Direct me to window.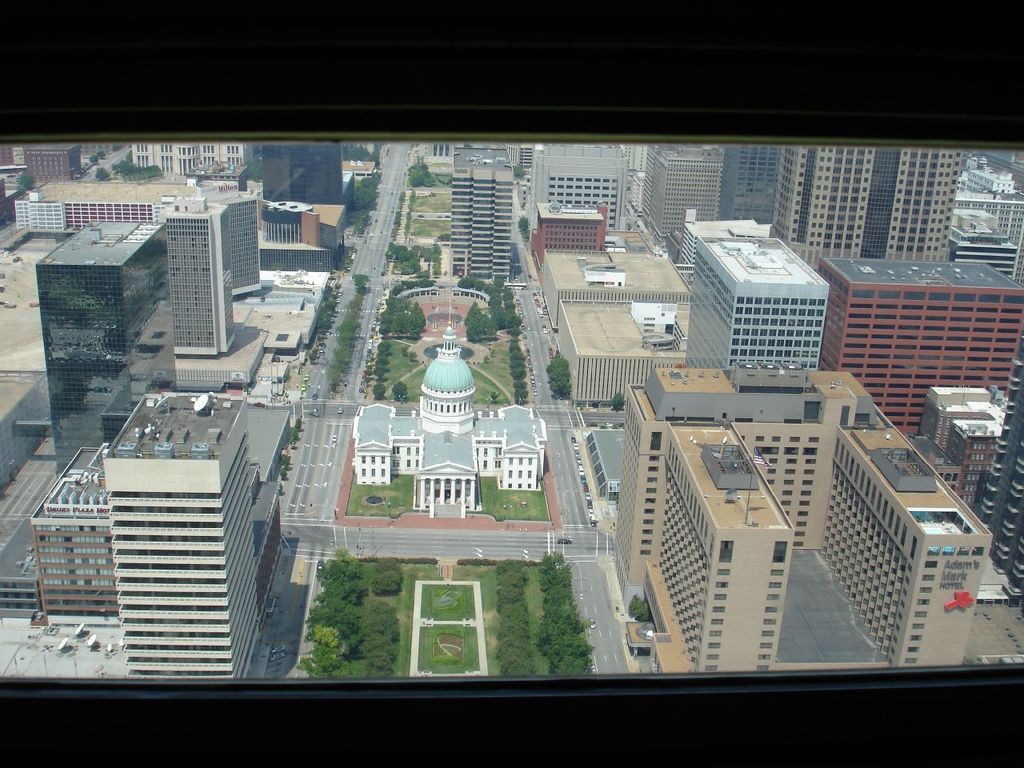
Direction: rect(715, 566, 729, 578).
